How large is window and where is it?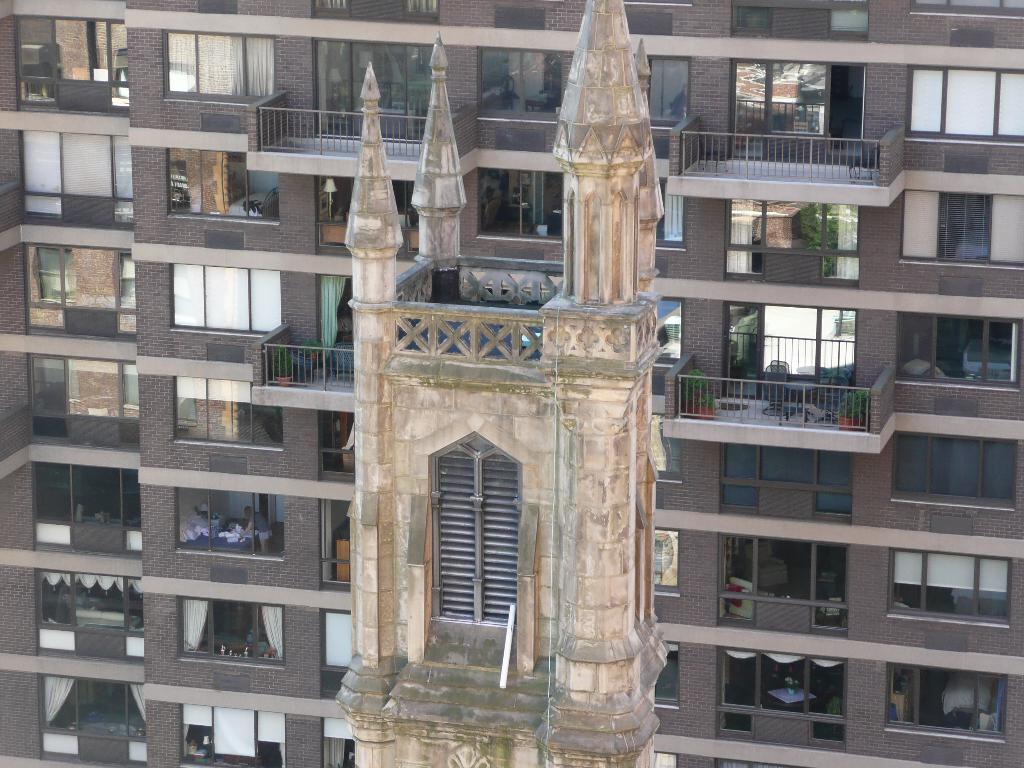
Bounding box: 321 606 353 699.
